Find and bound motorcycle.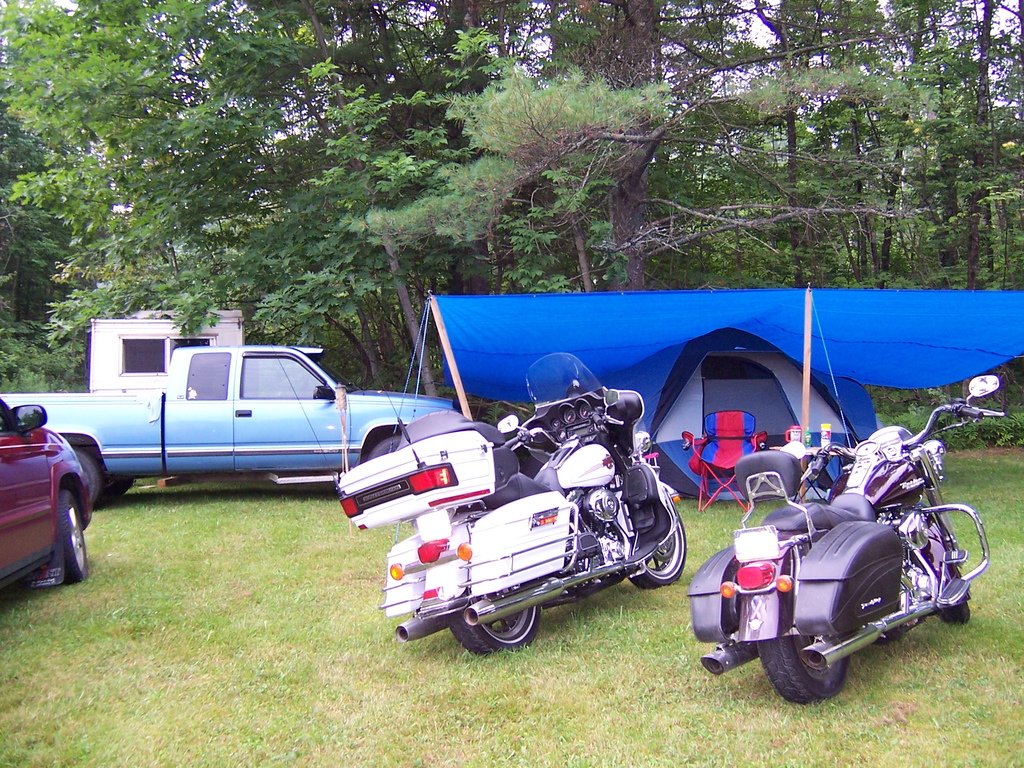
Bound: bbox(684, 378, 1004, 705).
